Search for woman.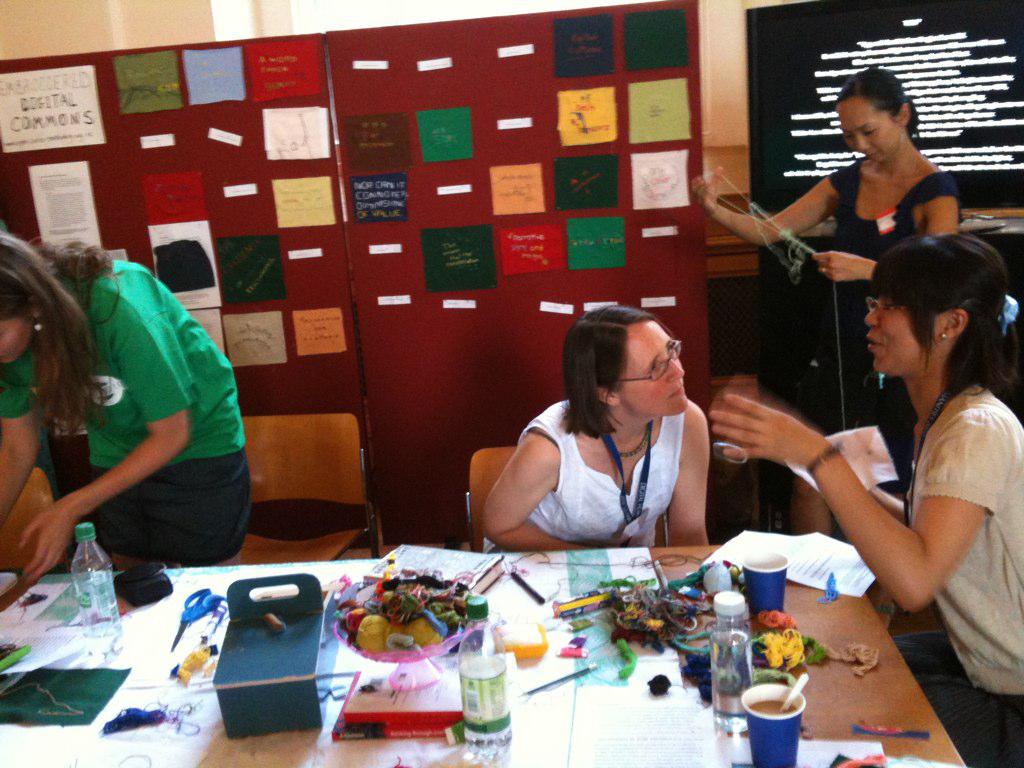
Found at l=482, t=305, r=712, b=551.
